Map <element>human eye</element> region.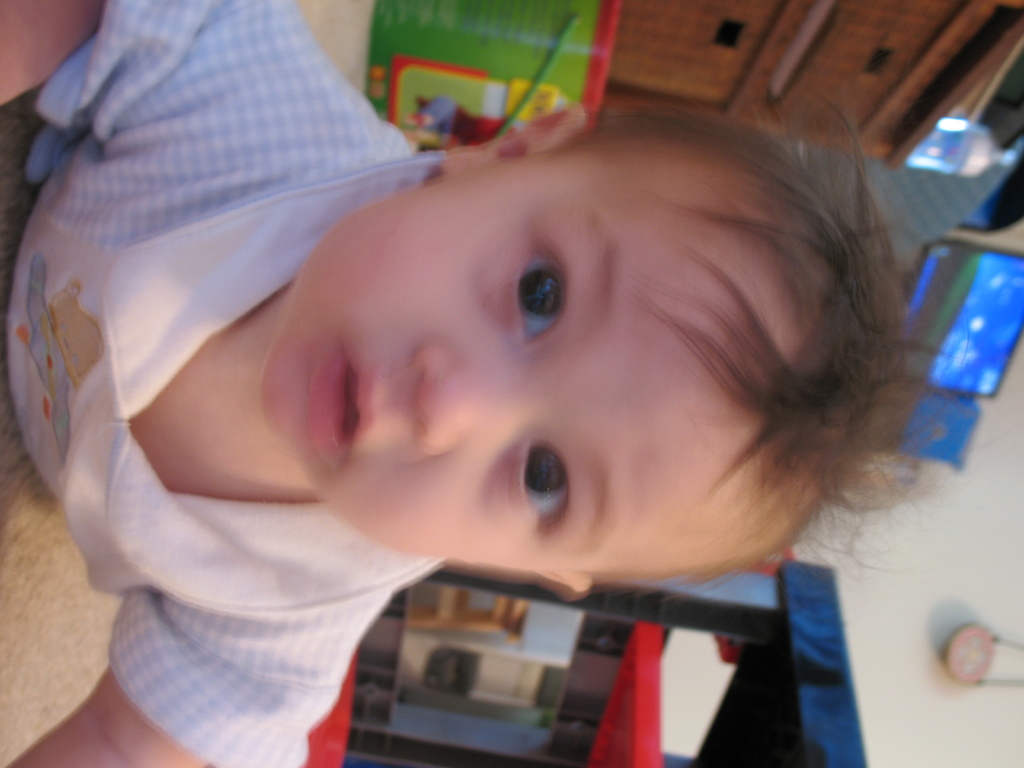
Mapped to {"x1": 517, "y1": 426, "x2": 580, "y2": 544}.
